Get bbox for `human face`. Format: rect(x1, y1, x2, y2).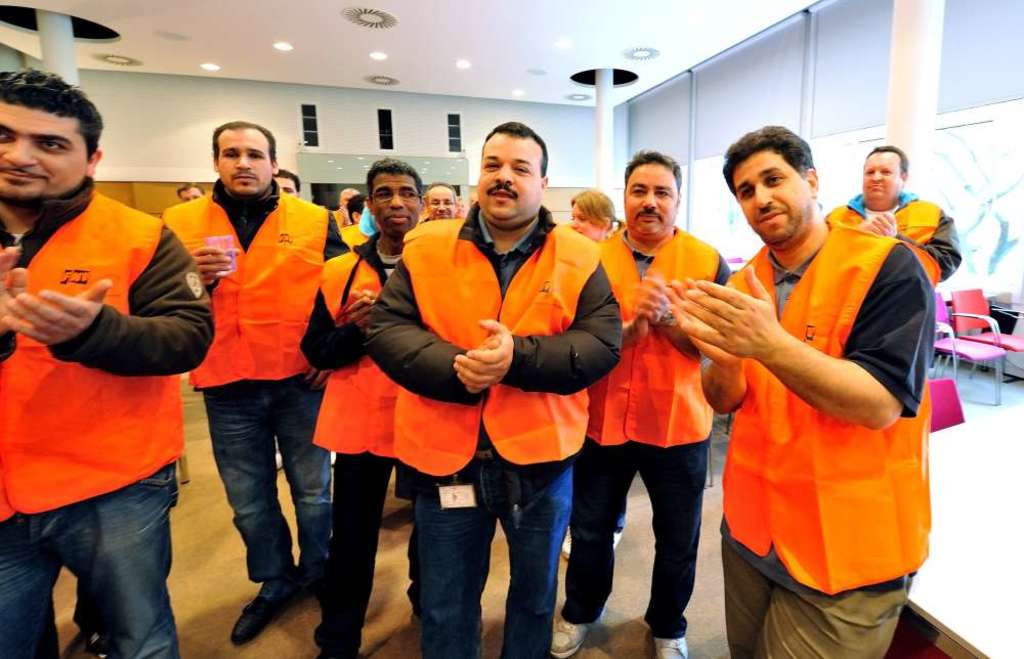
rect(219, 127, 269, 191).
